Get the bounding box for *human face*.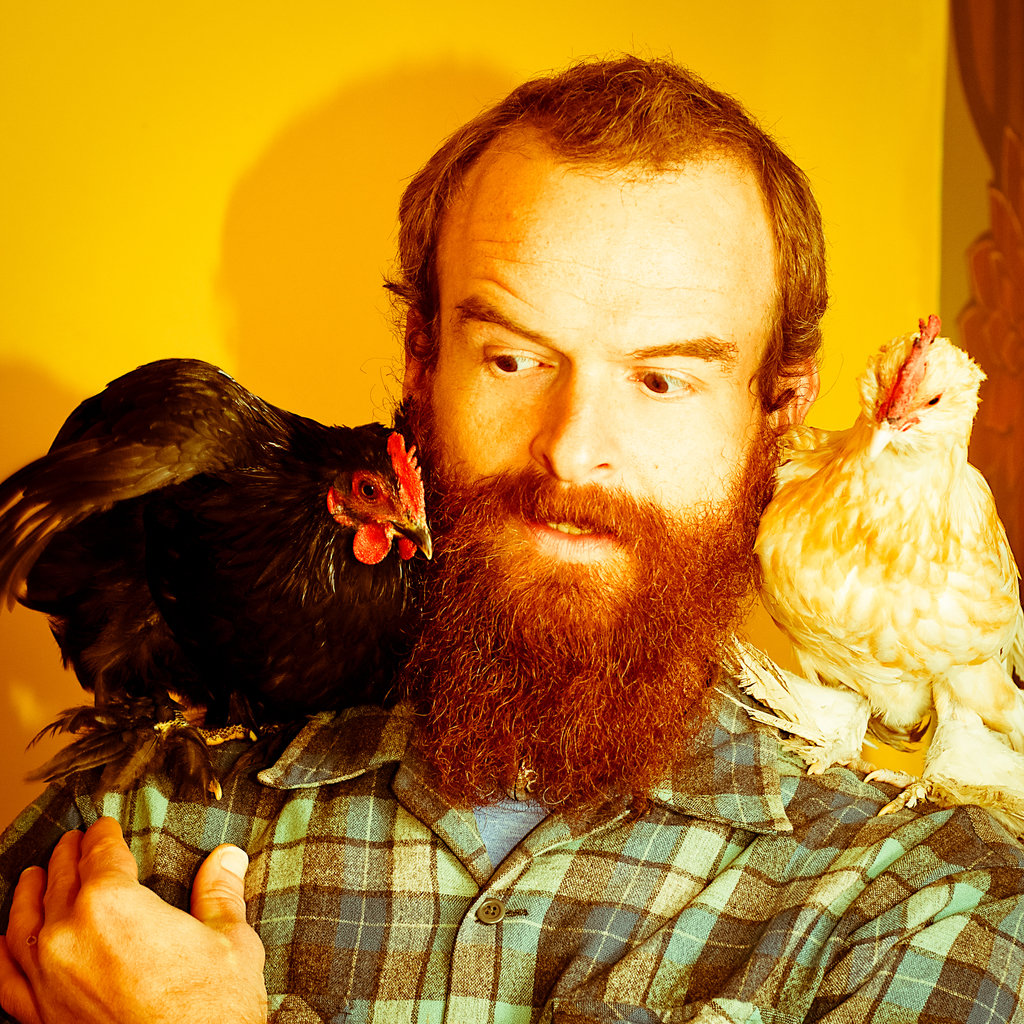
(x1=428, y1=168, x2=778, y2=709).
